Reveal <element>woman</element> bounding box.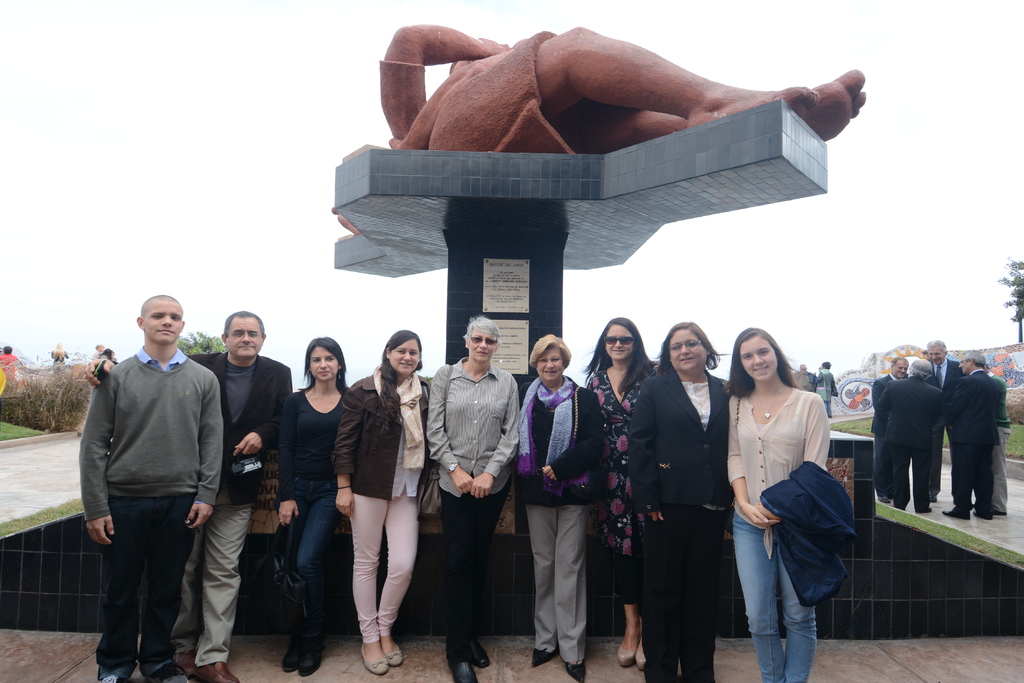
Revealed: 330/328/429/677.
